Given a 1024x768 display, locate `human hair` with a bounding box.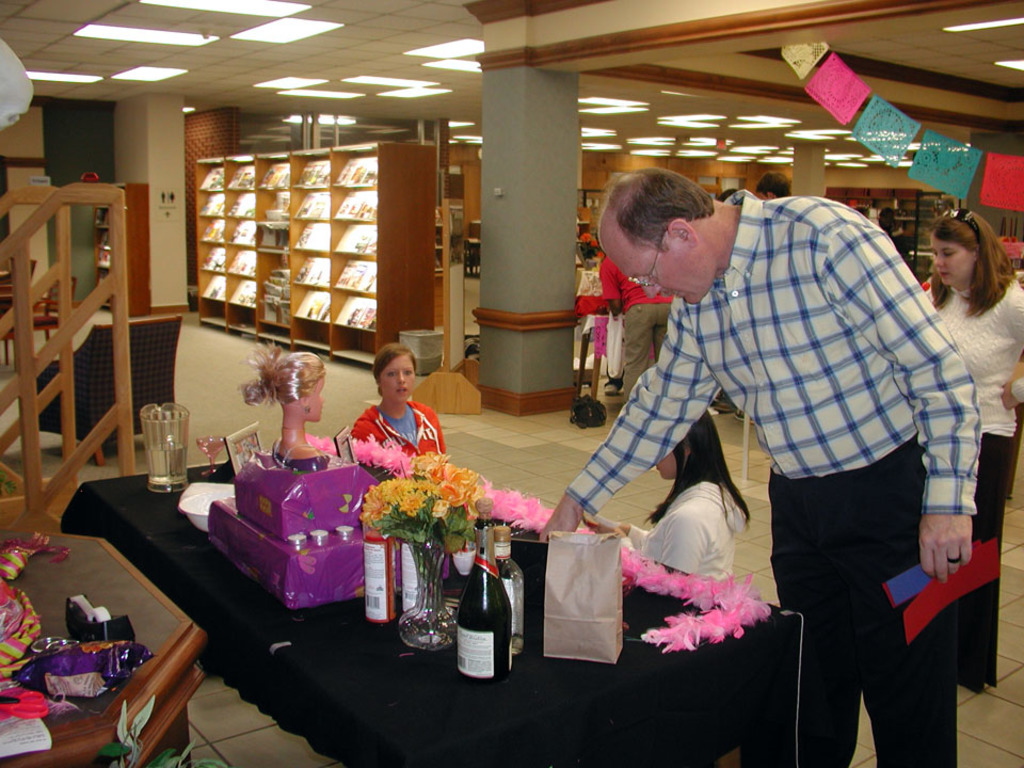
Located: {"x1": 929, "y1": 208, "x2": 1019, "y2": 320}.
